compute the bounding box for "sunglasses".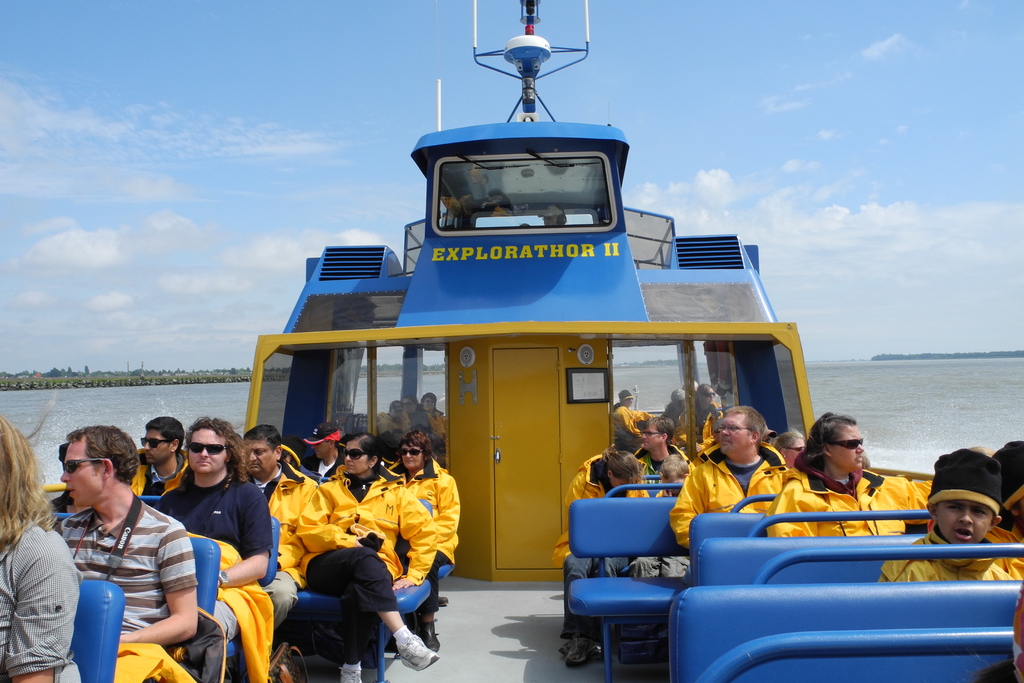
x1=831, y1=437, x2=864, y2=450.
